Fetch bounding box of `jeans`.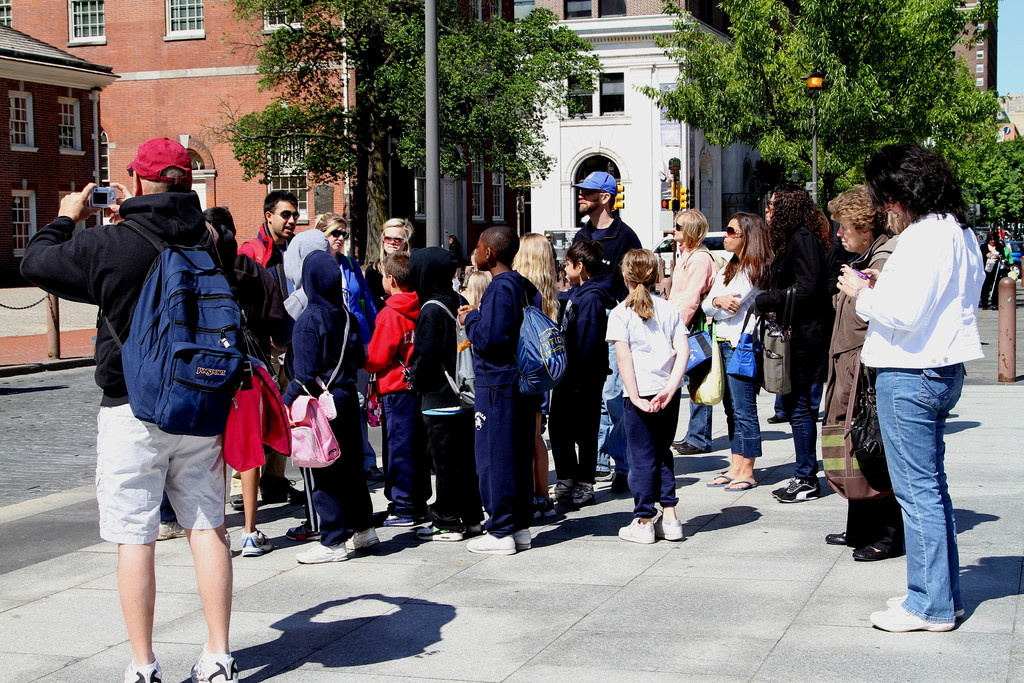
Bbox: 865,358,980,630.
